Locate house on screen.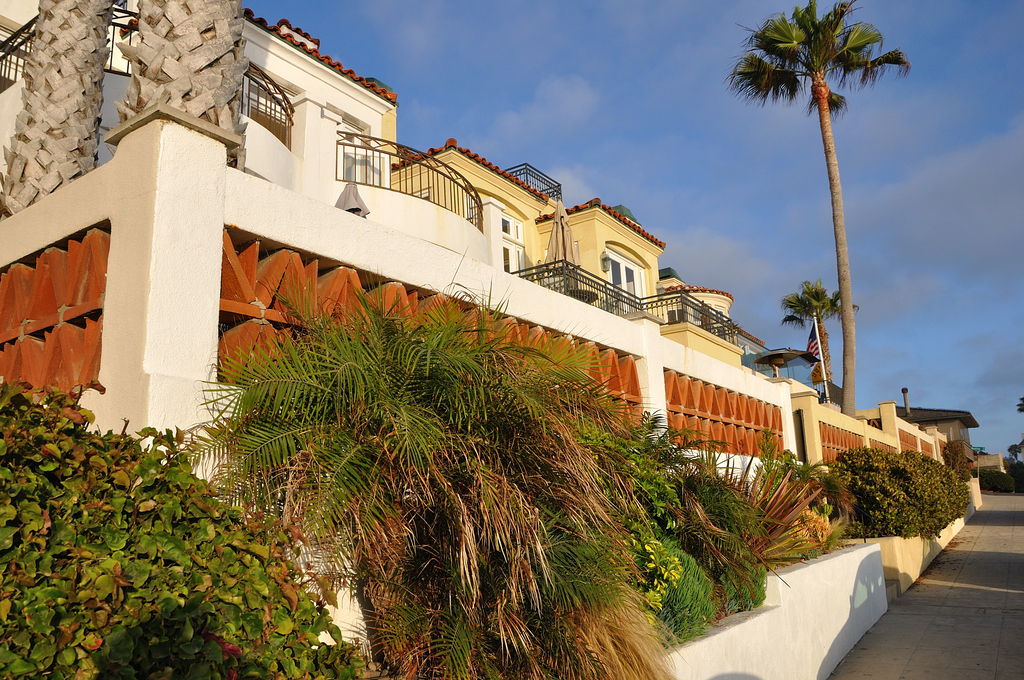
On screen at pyautogui.locateOnScreen(358, 77, 764, 368).
